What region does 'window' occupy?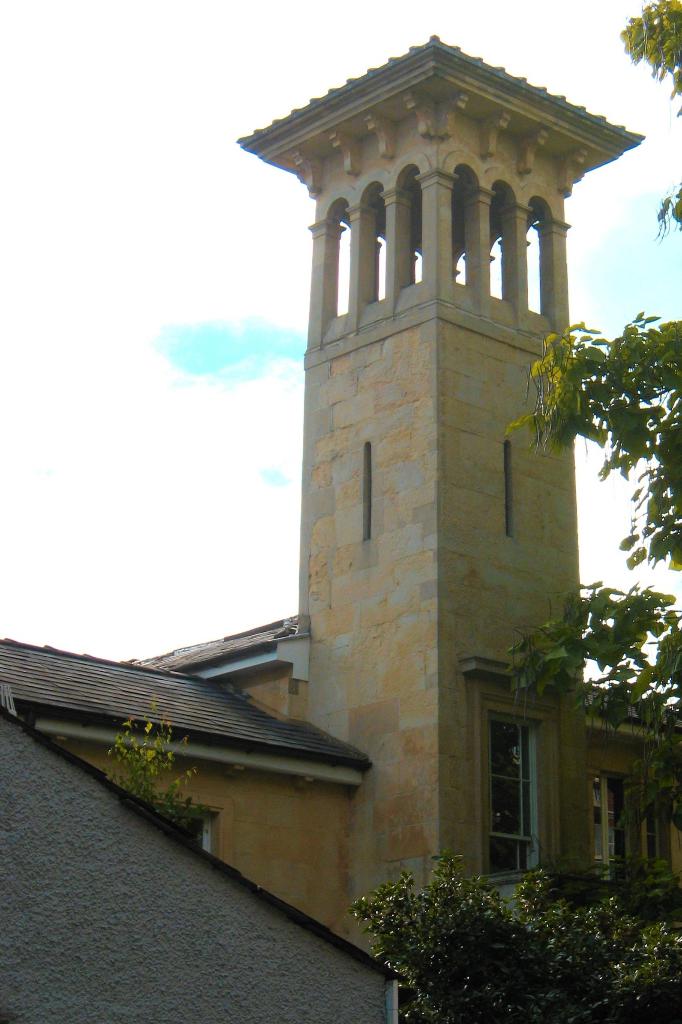
x1=143 y1=807 x2=219 y2=858.
